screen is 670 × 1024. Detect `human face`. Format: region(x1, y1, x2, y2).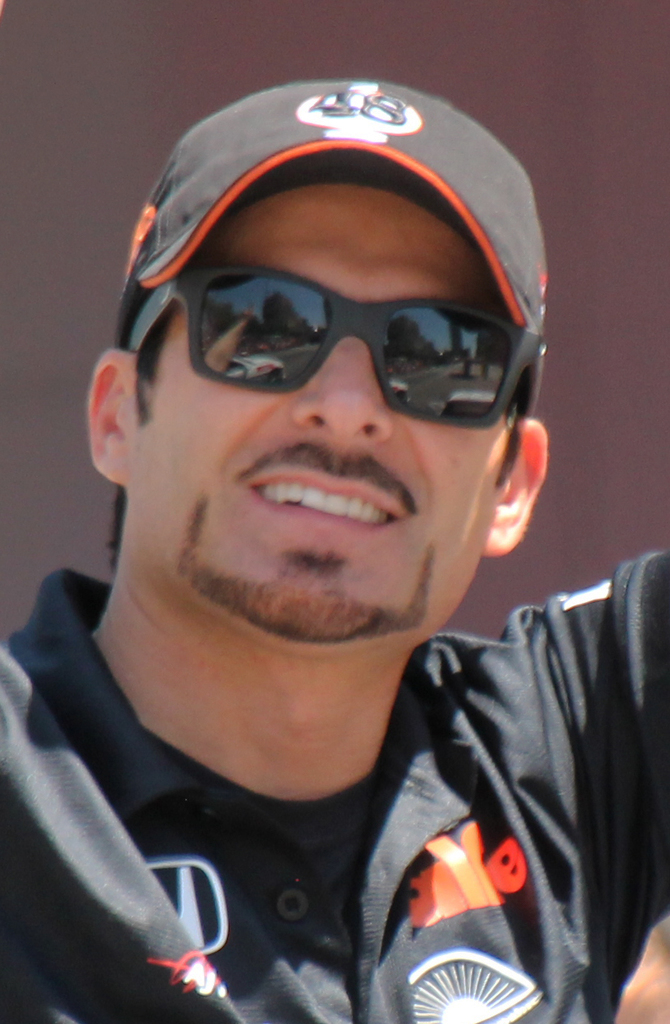
region(145, 186, 529, 644).
